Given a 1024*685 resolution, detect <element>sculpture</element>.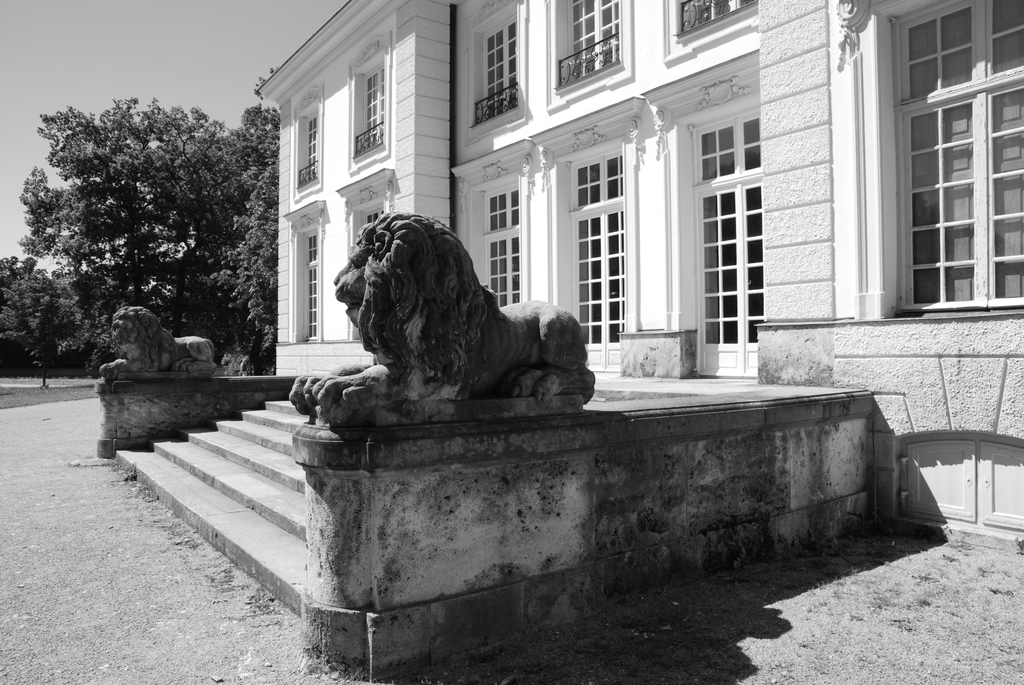
bbox(98, 308, 229, 383).
